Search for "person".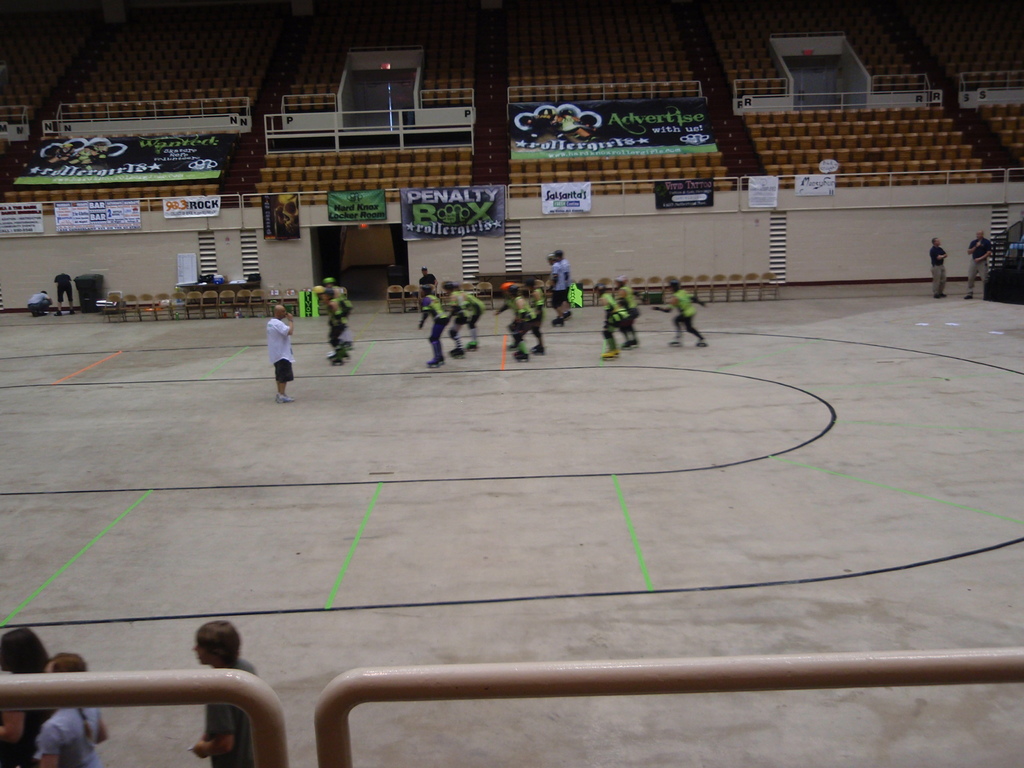
Found at <bbox>0, 626, 49, 767</bbox>.
